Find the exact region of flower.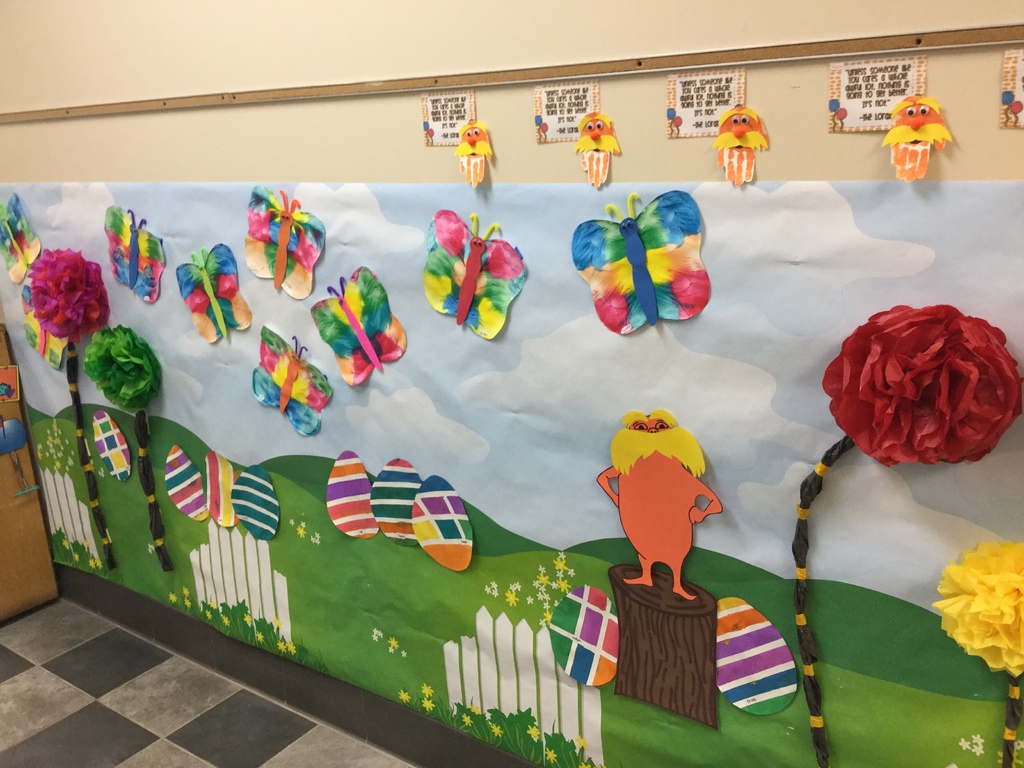
Exact region: pyautogui.locateOnScreen(275, 617, 285, 630).
